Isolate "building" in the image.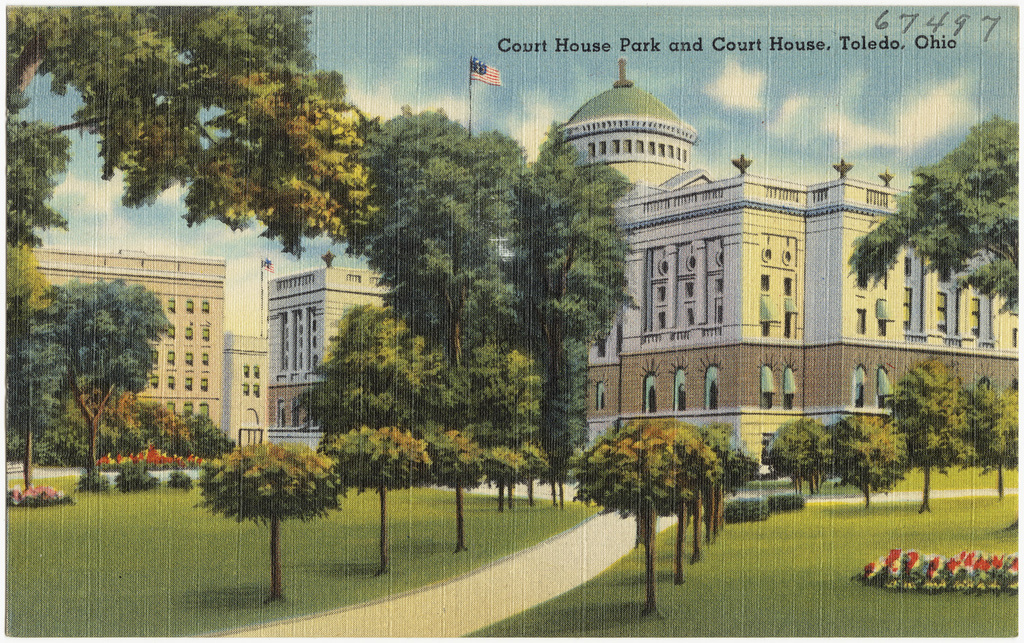
Isolated region: (x1=225, y1=328, x2=261, y2=454).
